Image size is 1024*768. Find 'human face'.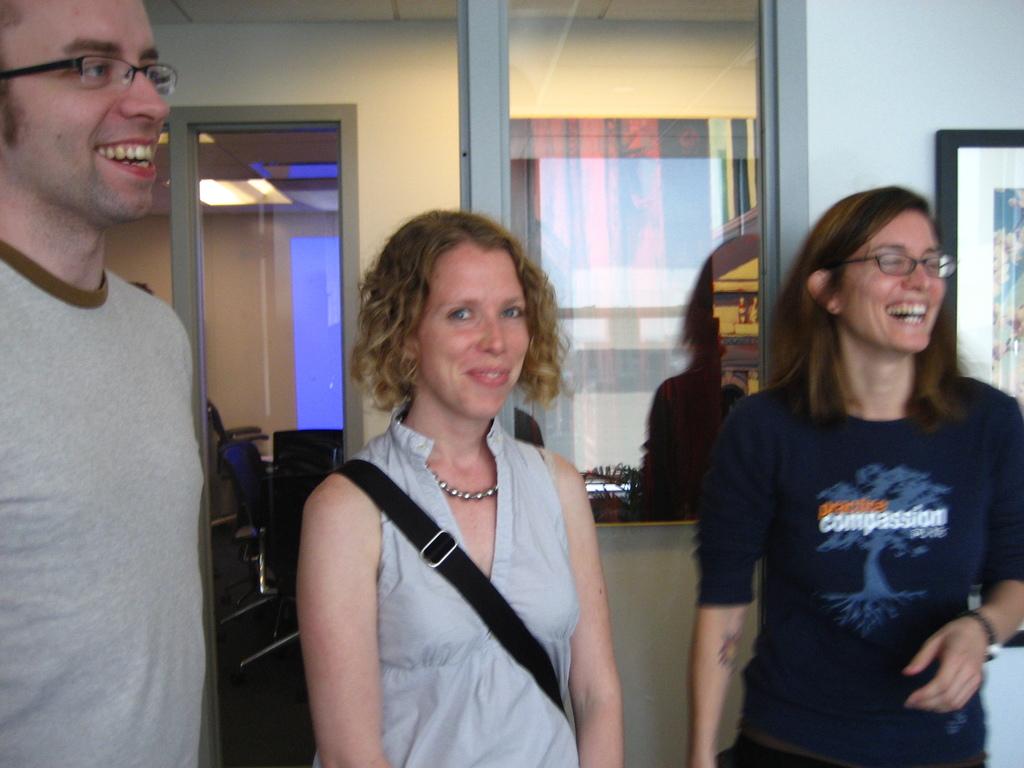
[415,246,526,419].
